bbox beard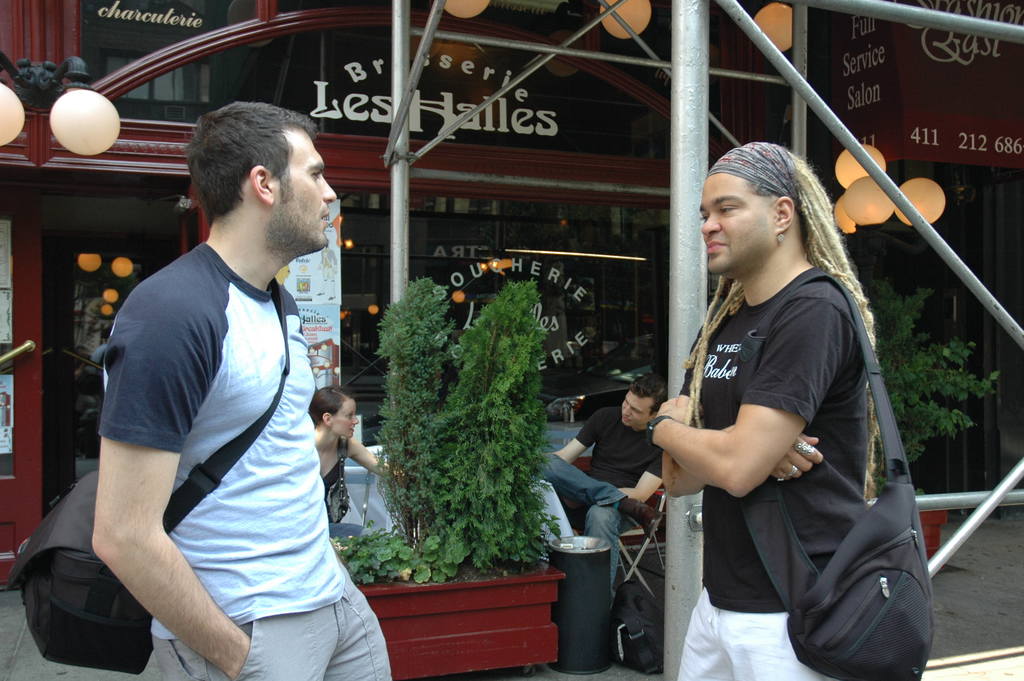
region(263, 202, 329, 258)
